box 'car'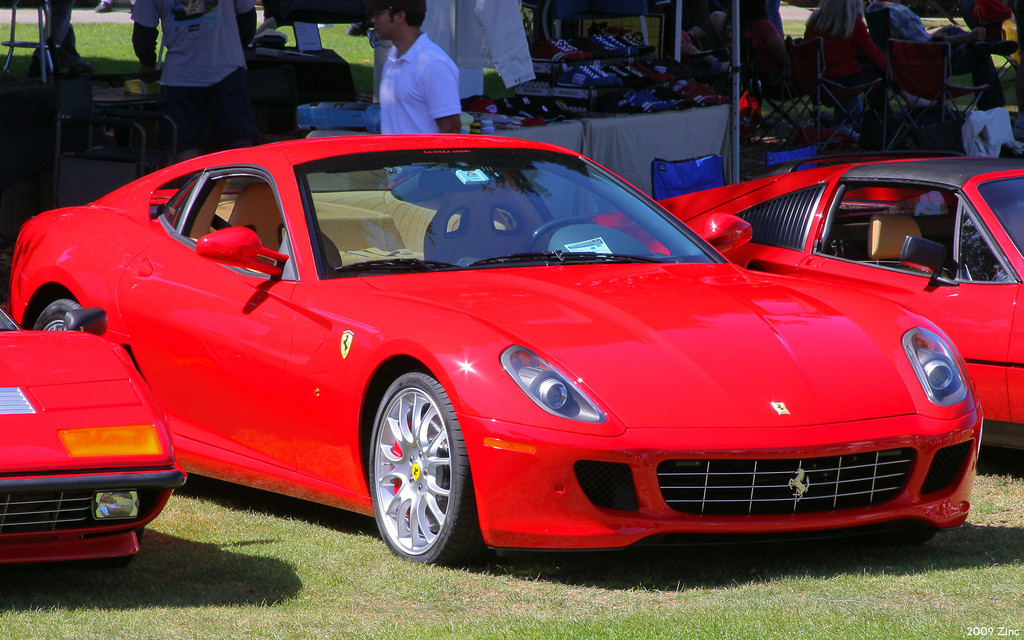
[8,136,979,569]
